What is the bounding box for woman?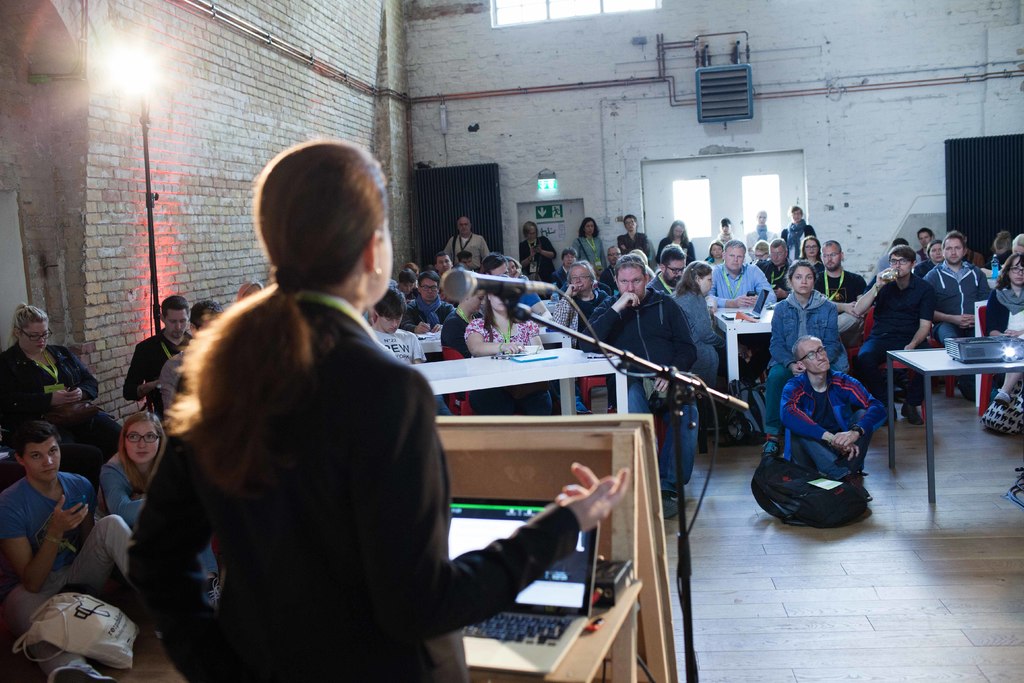
pyautogui.locateOnScreen(442, 287, 486, 358).
